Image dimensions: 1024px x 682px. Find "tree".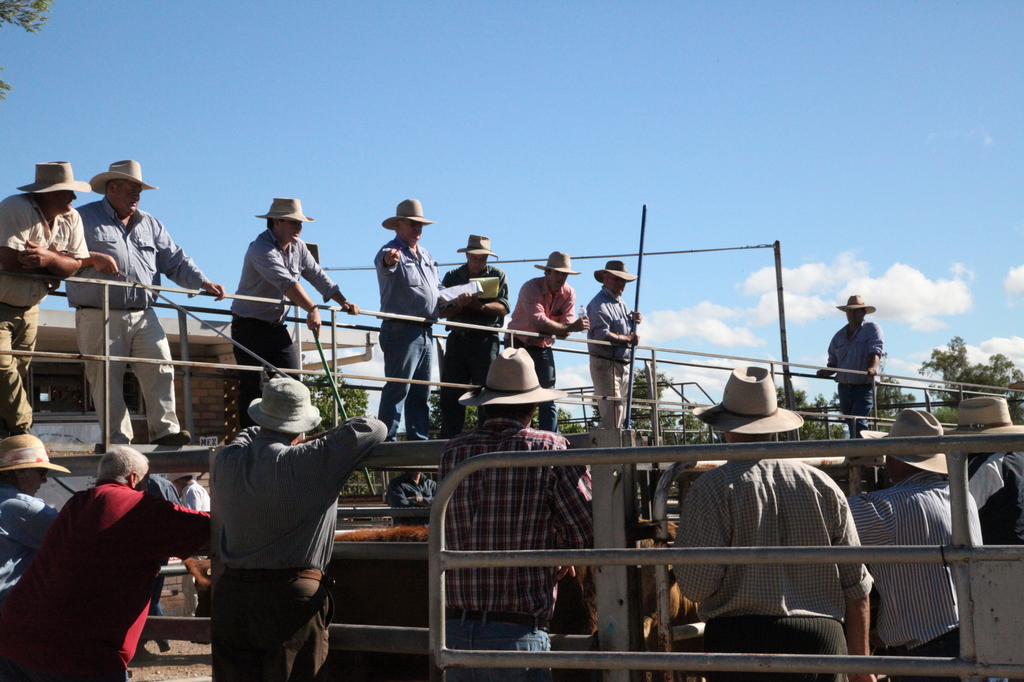
box(590, 364, 714, 450).
